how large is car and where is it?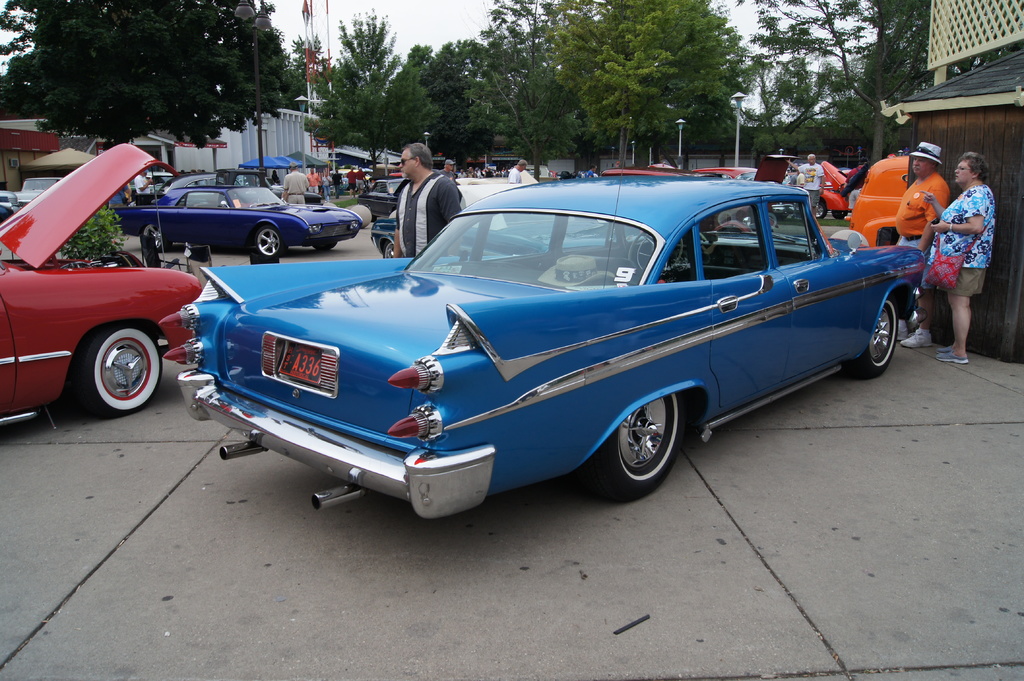
Bounding box: {"left": 367, "top": 181, "right": 649, "bottom": 260}.
